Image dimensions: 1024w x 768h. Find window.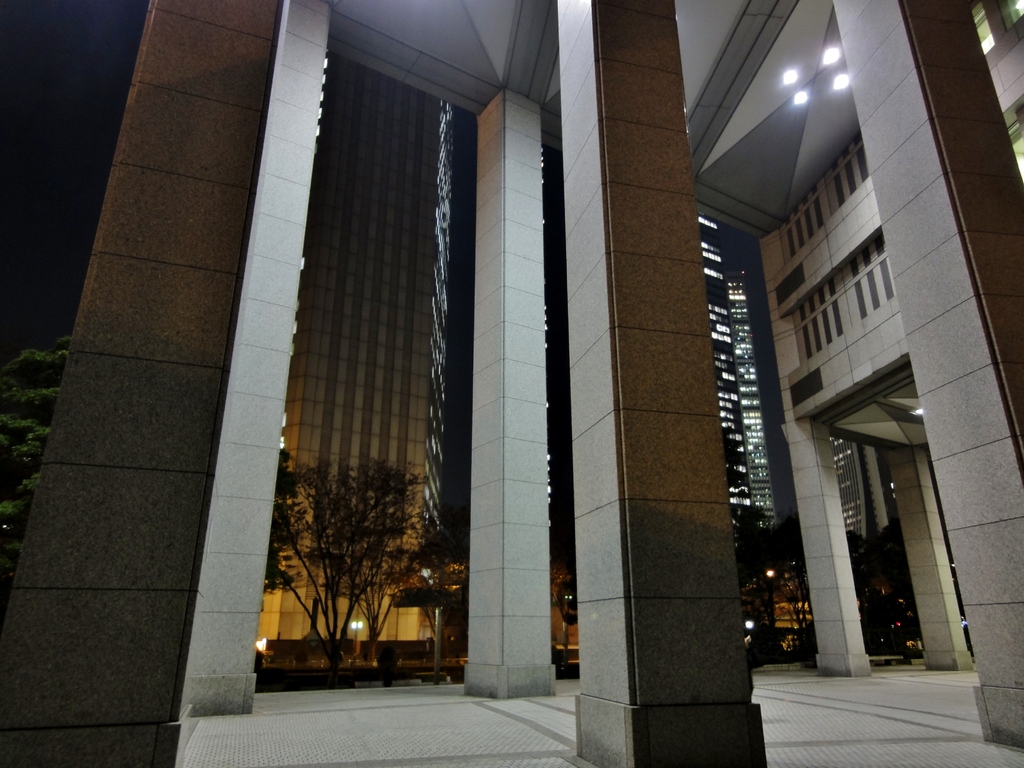
left=837, top=140, right=858, bottom=209.
